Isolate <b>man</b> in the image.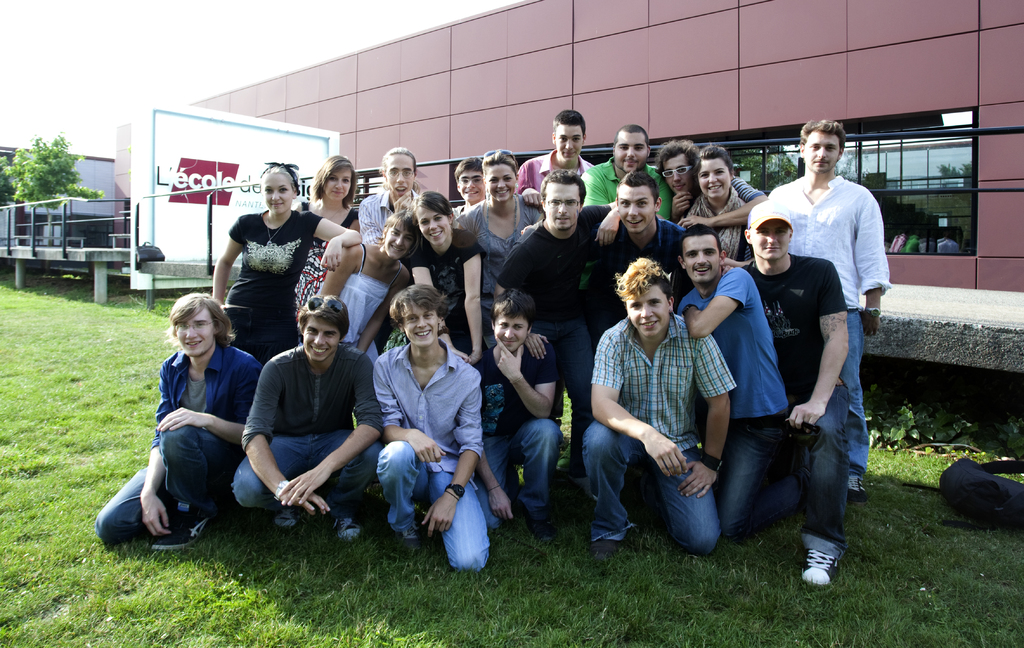
Isolated region: 372:284:480:574.
